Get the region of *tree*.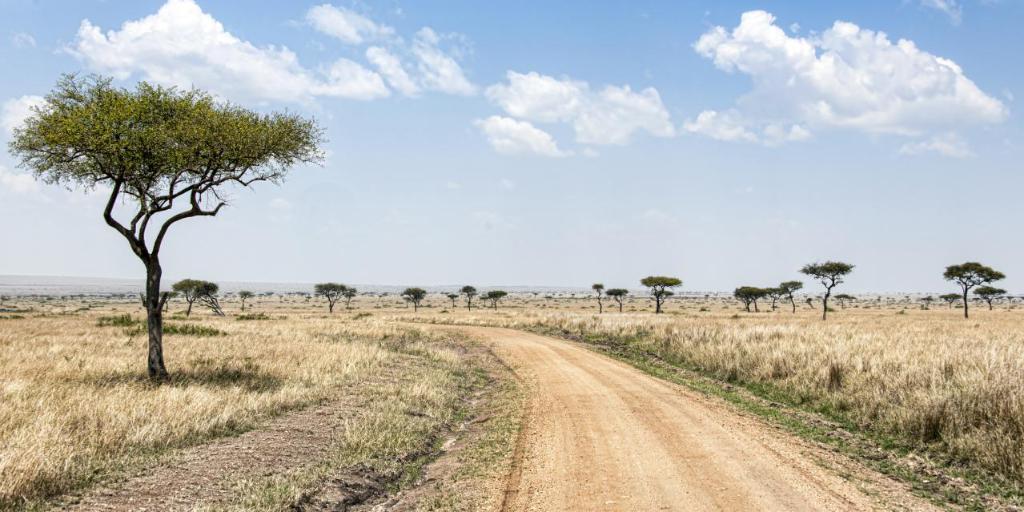
rect(777, 282, 799, 314).
